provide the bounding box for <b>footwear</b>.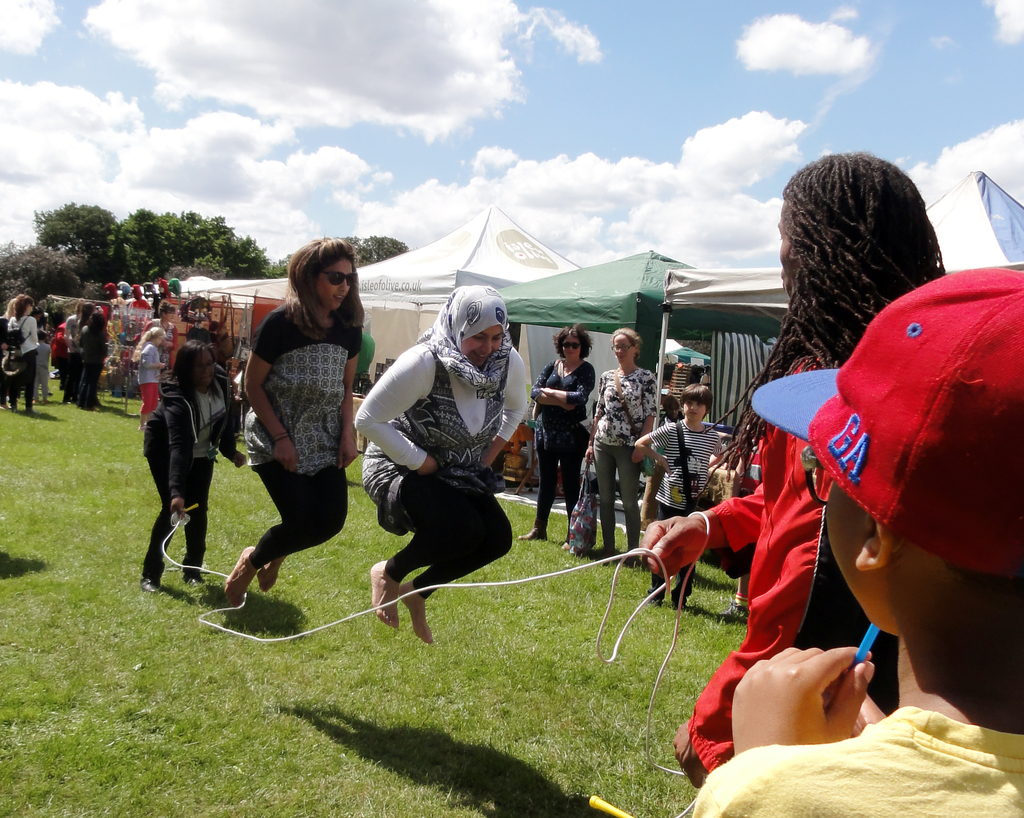
{"x1": 516, "y1": 520, "x2": 554, "y2": 543}.
